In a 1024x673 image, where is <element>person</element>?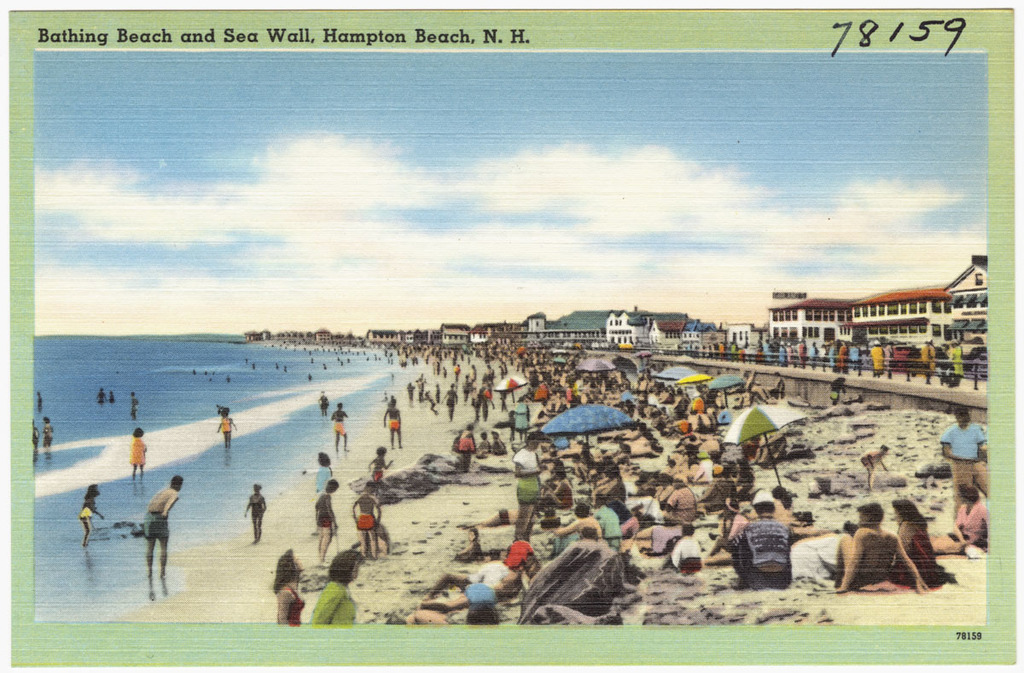
crop(128, 388, 140, 422).
